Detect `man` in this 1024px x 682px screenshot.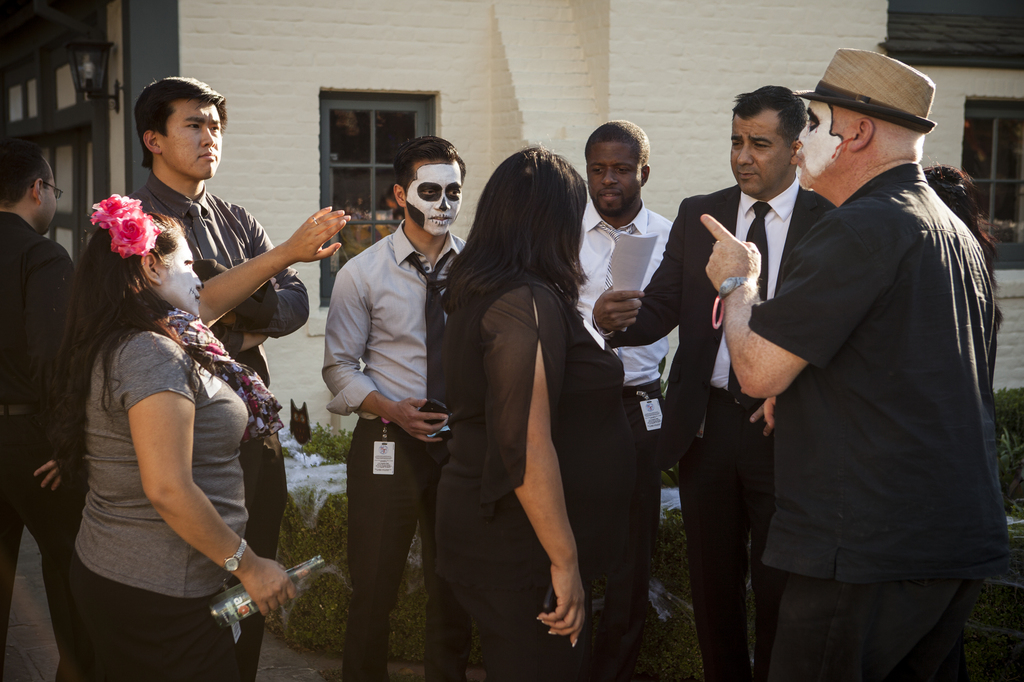
Detection: [0,134,97,678].
